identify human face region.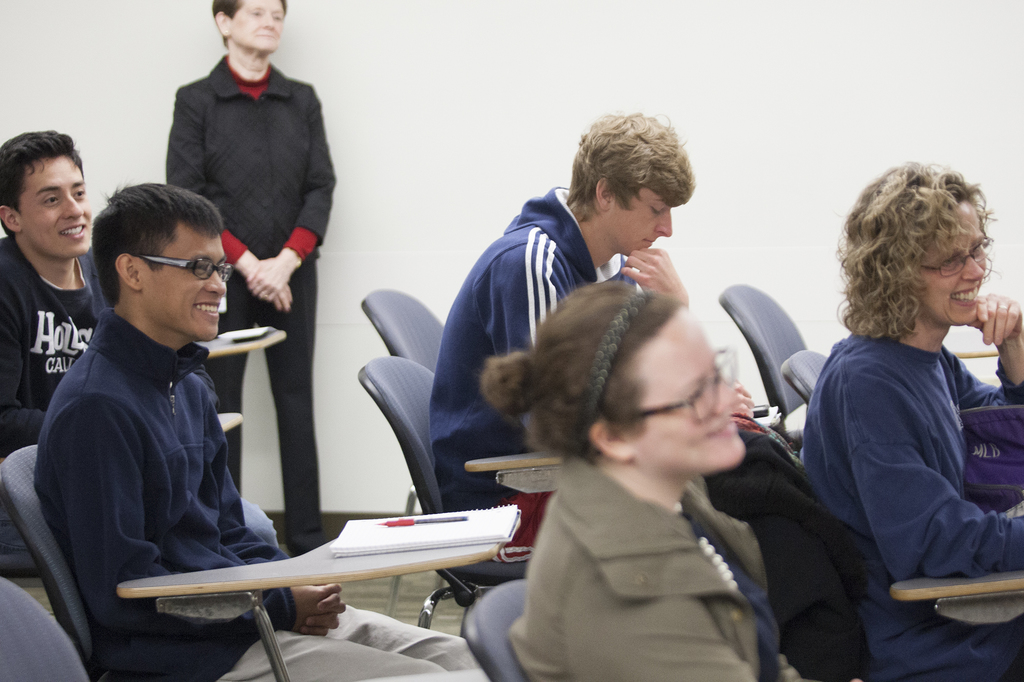
Region: locate(920, 205, 989, 325).
